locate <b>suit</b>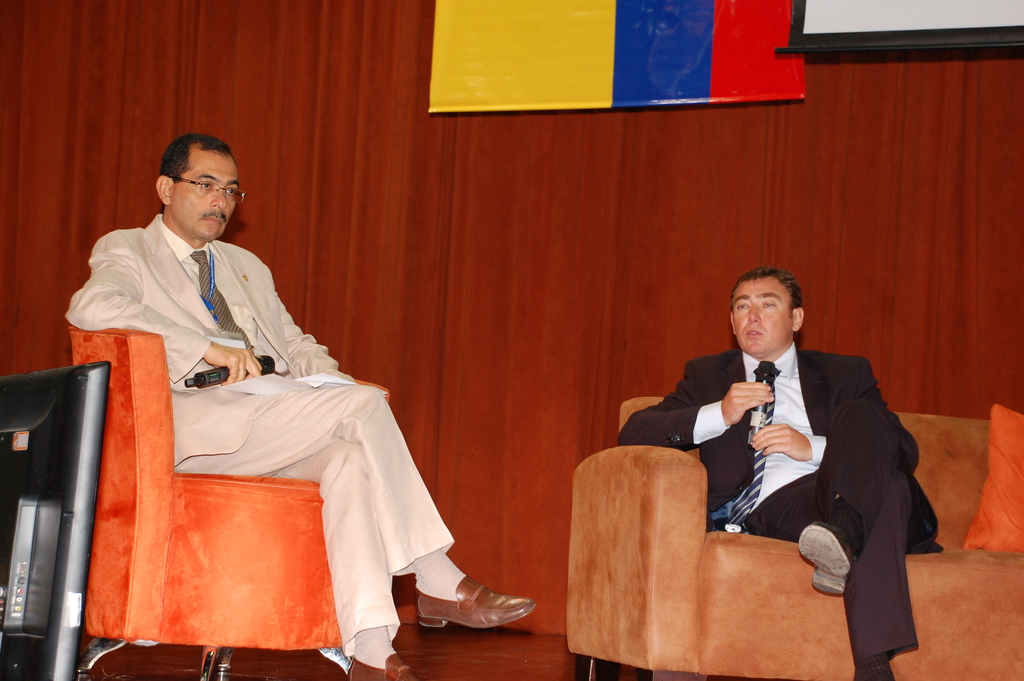
bbox=(620, 344, 947, 663)
